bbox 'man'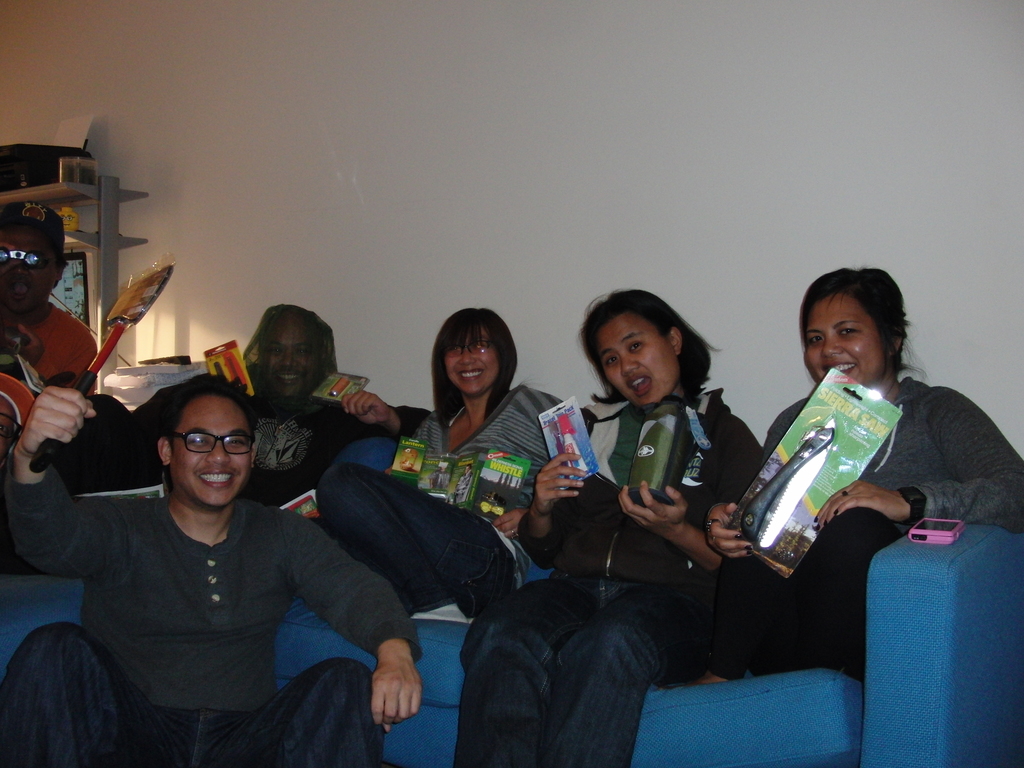
x1=125 y1=297 x2=397 y2=480
